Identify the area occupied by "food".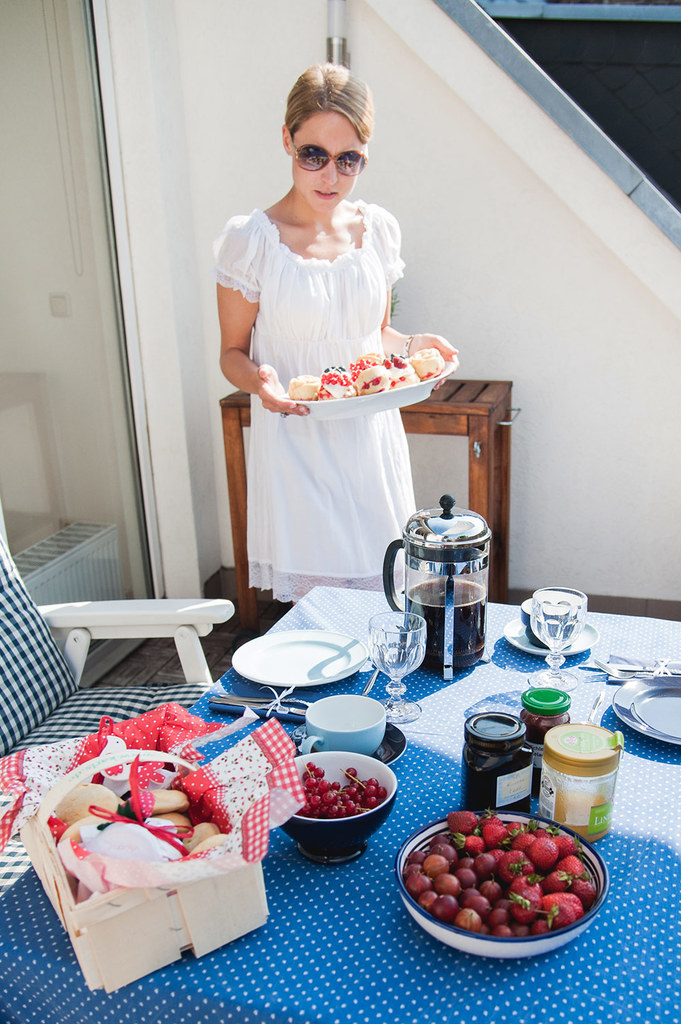
Area: 555, 791, 607, 843.
